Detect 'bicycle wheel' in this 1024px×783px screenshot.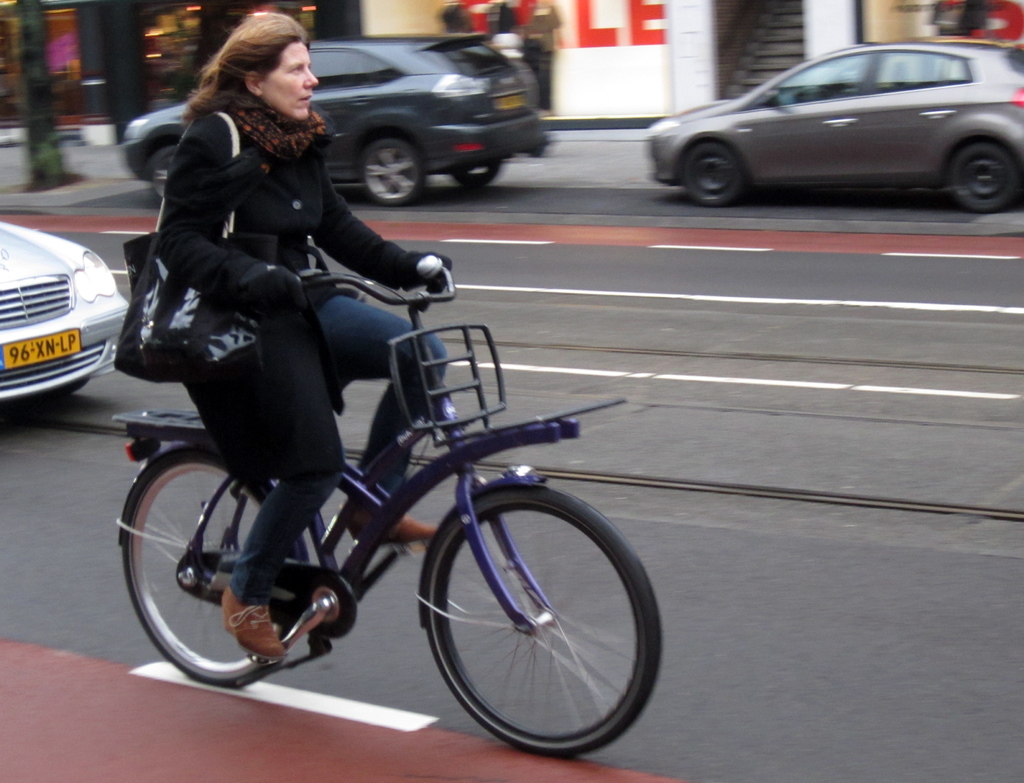
Detection: bbox(120, 450, 280, 684).
